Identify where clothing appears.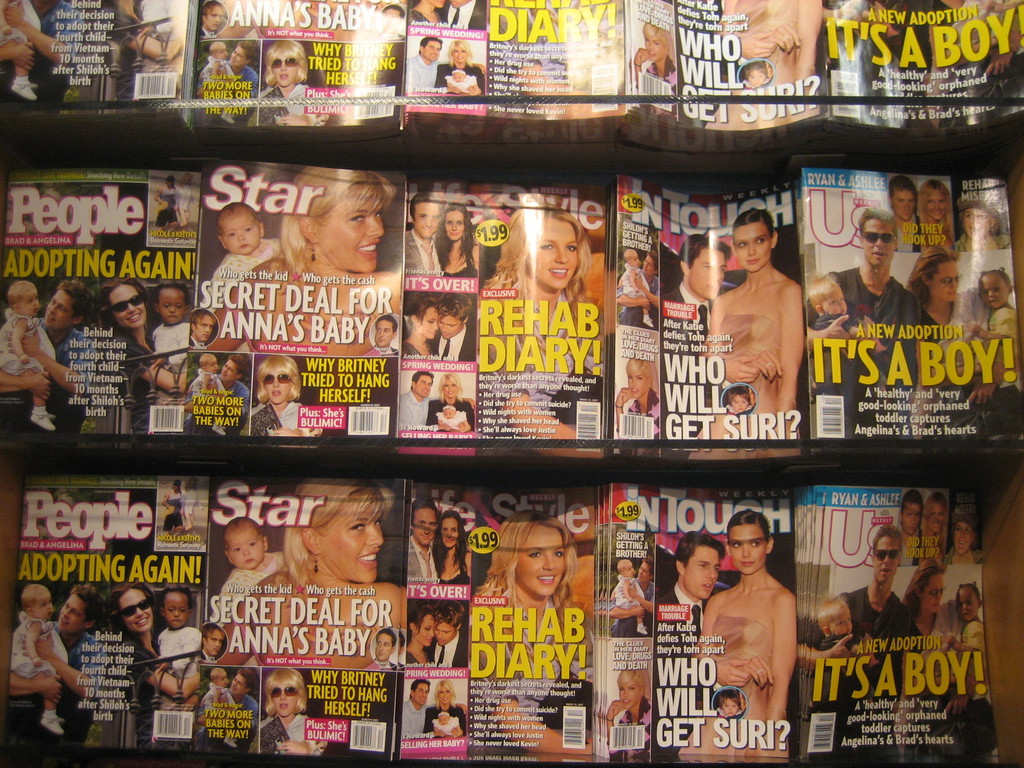
Appears at 422 709 467 739.
